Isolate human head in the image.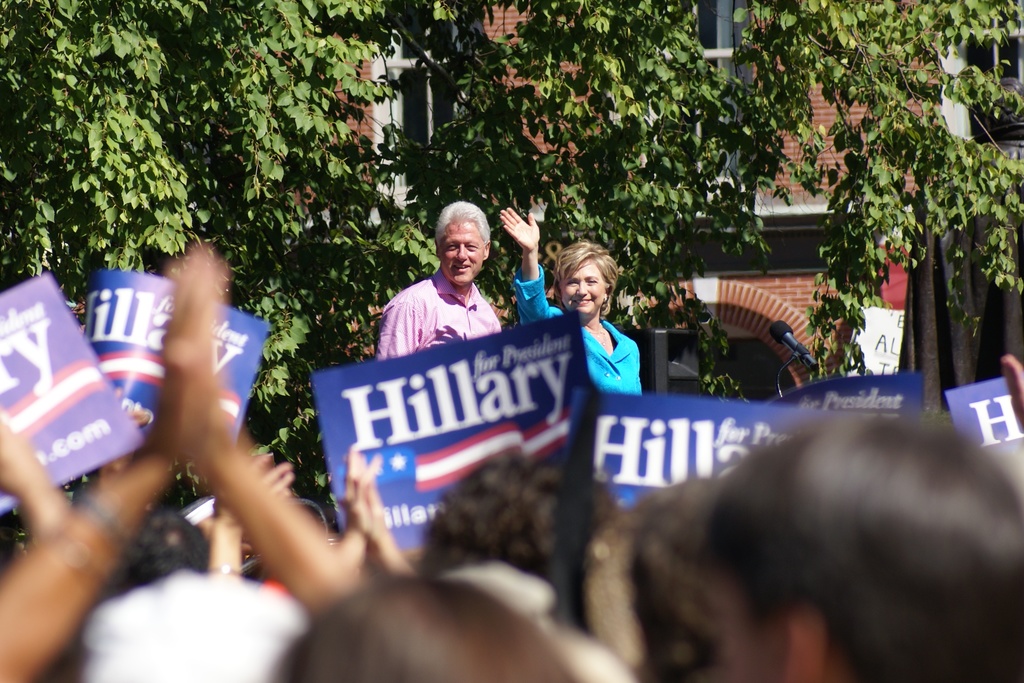
Isolated region: (left=264, top=575, right=593, bottom=682).
